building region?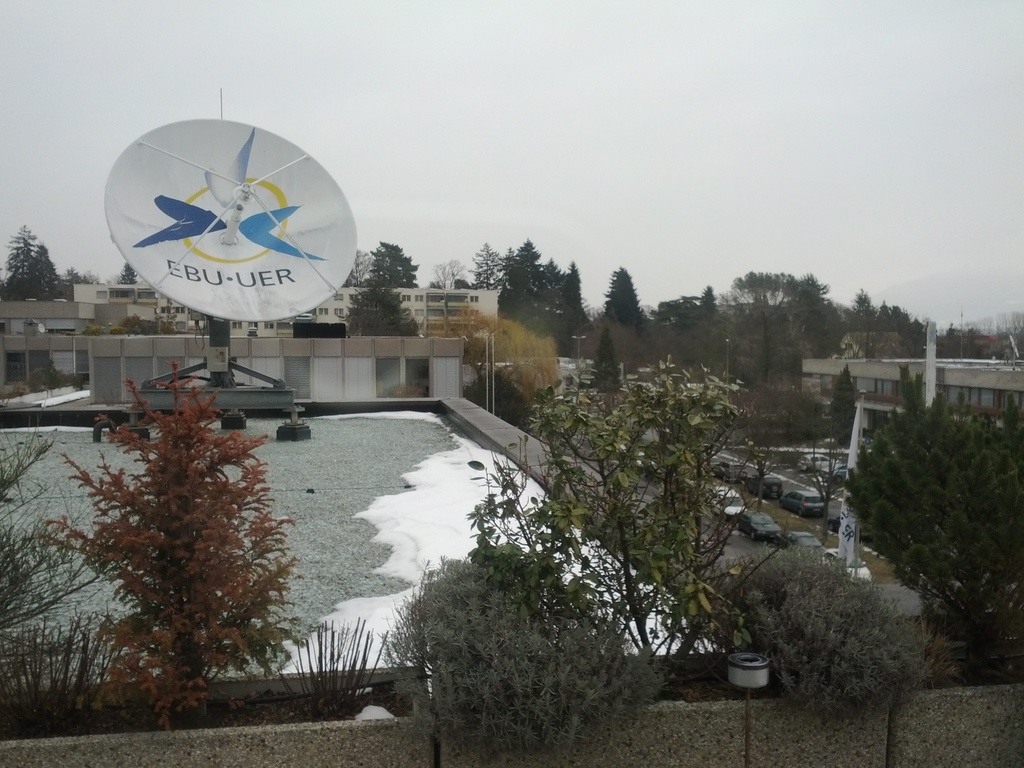
BBox(804, 359, 1023, 472)
